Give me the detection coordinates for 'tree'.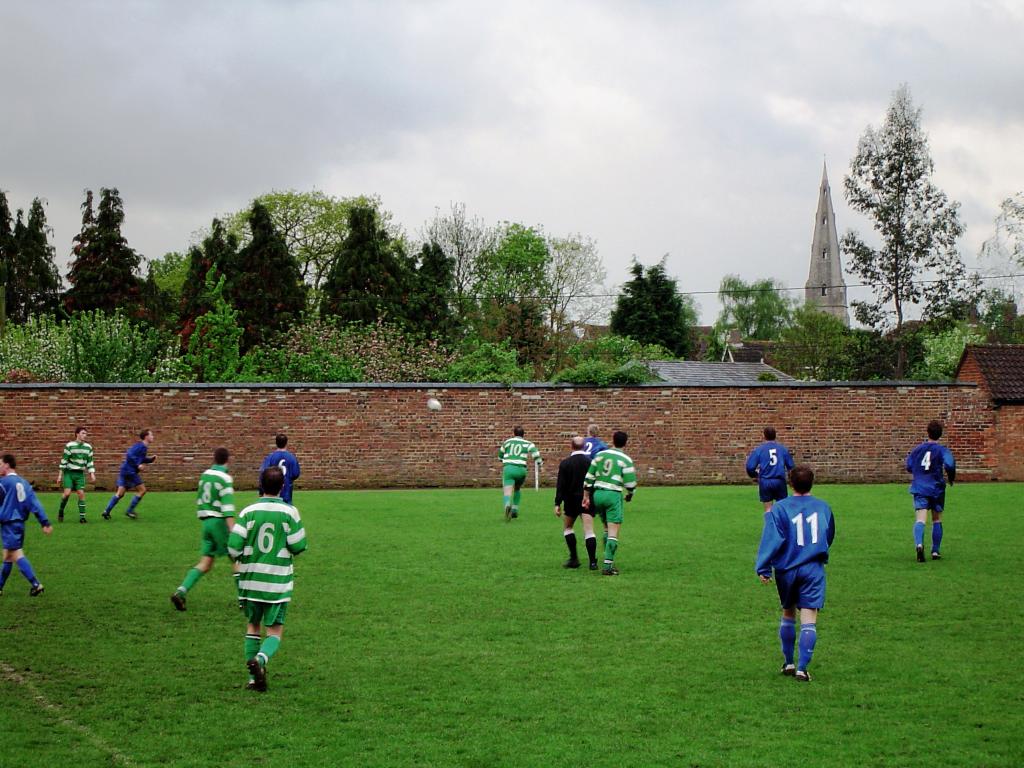
pyautogui.locateOnScreen(979, 188, 1023, 291).
